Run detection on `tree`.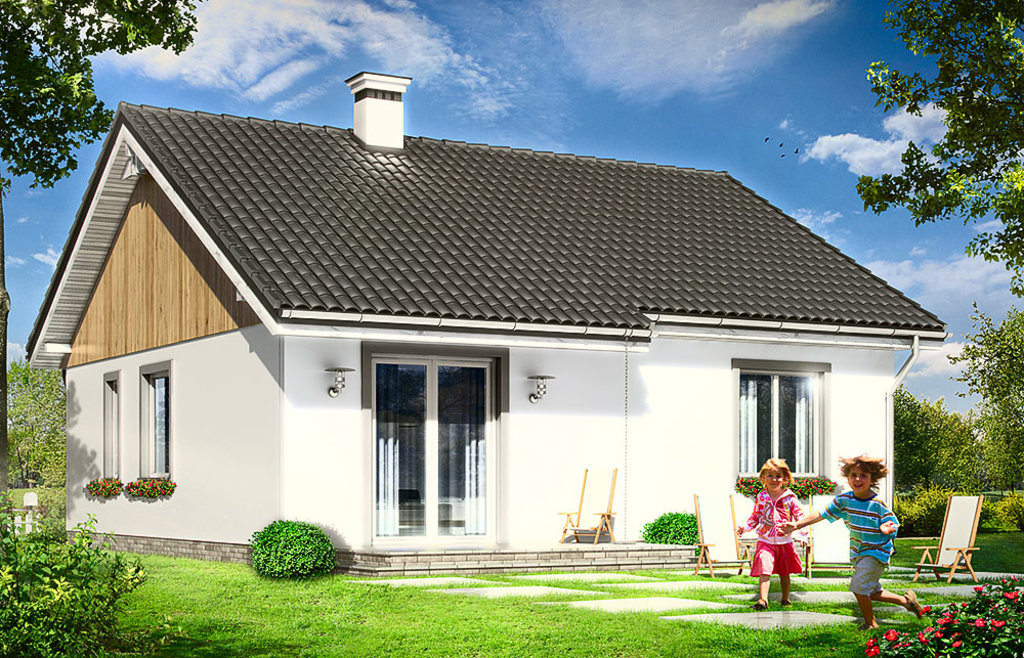
Result: bbox=(0, 480, 152, 657).
